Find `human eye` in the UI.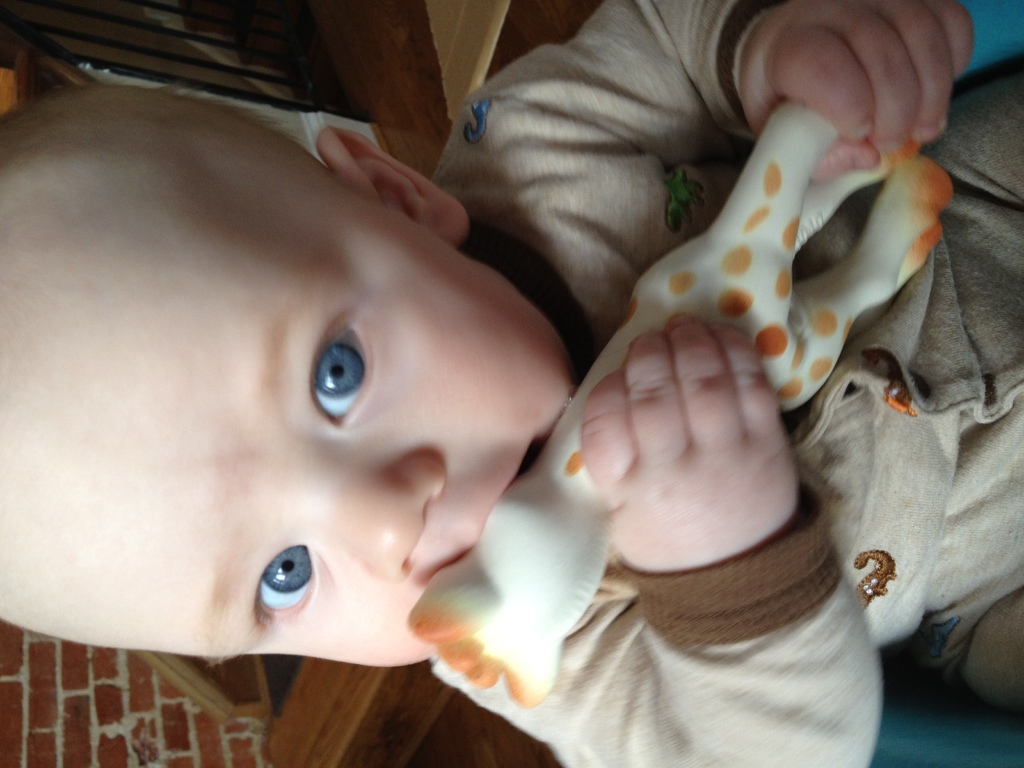
UI element at [left=248, top=537, right=318, bottom=632].
